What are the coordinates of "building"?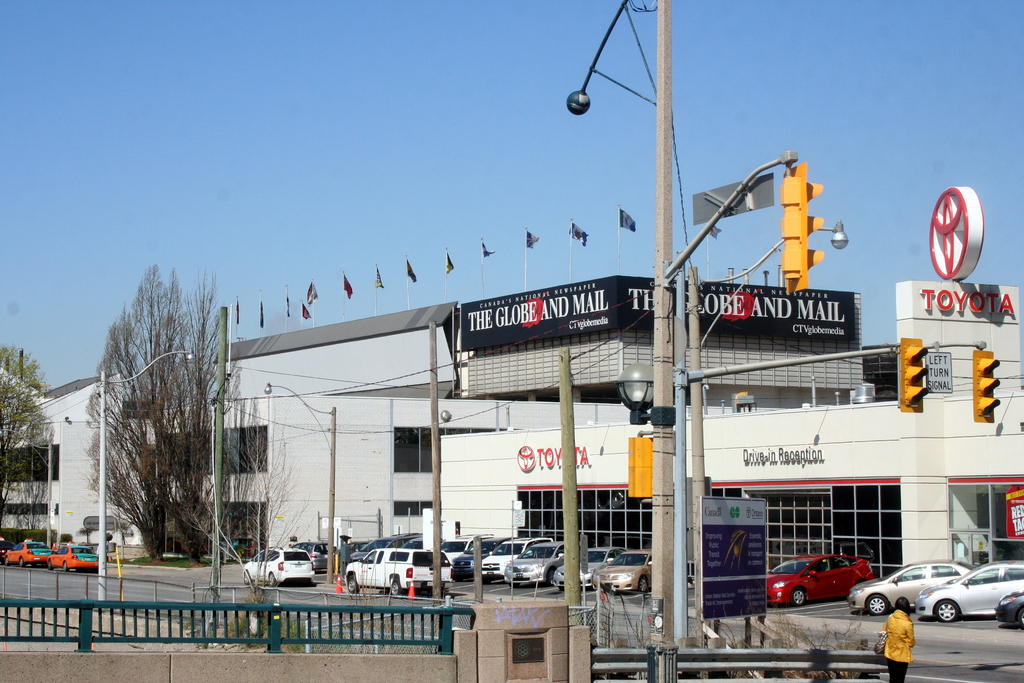
434 186 1023 583.
